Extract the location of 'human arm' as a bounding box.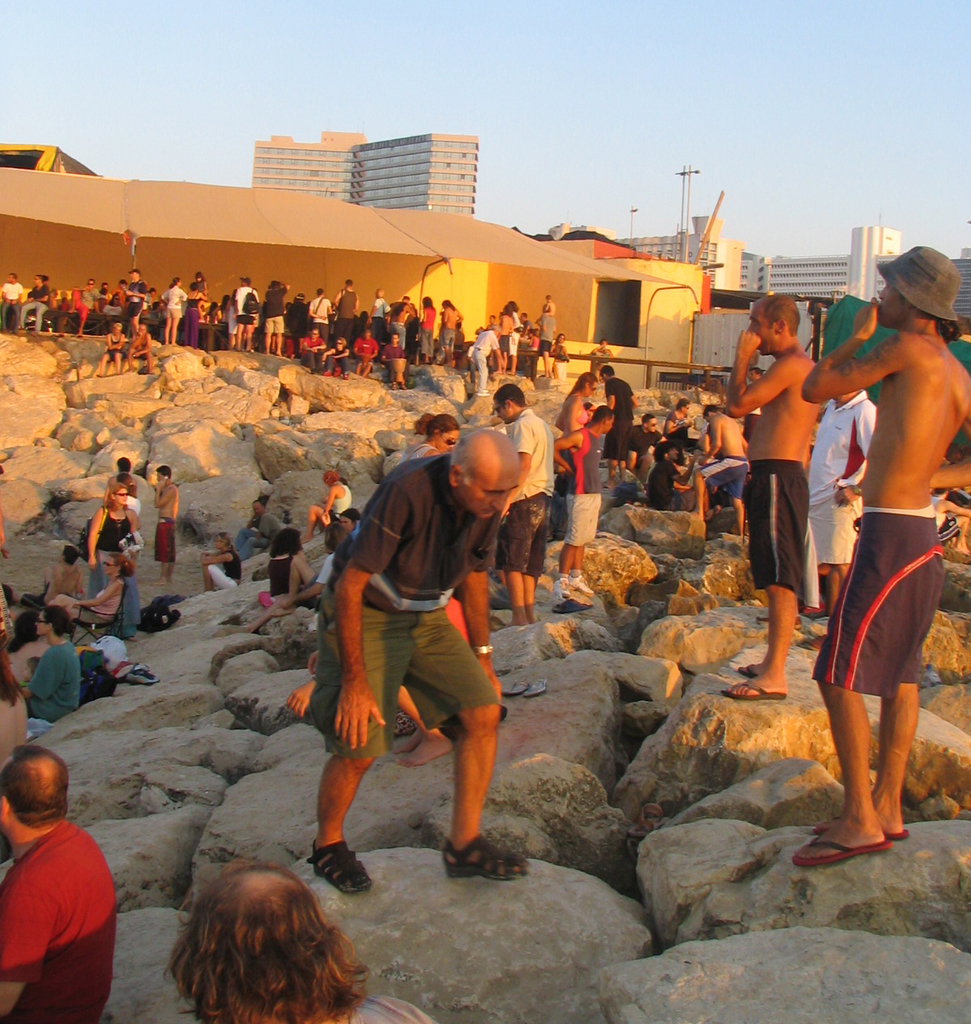
BBox(234, 285, 240, 318).
